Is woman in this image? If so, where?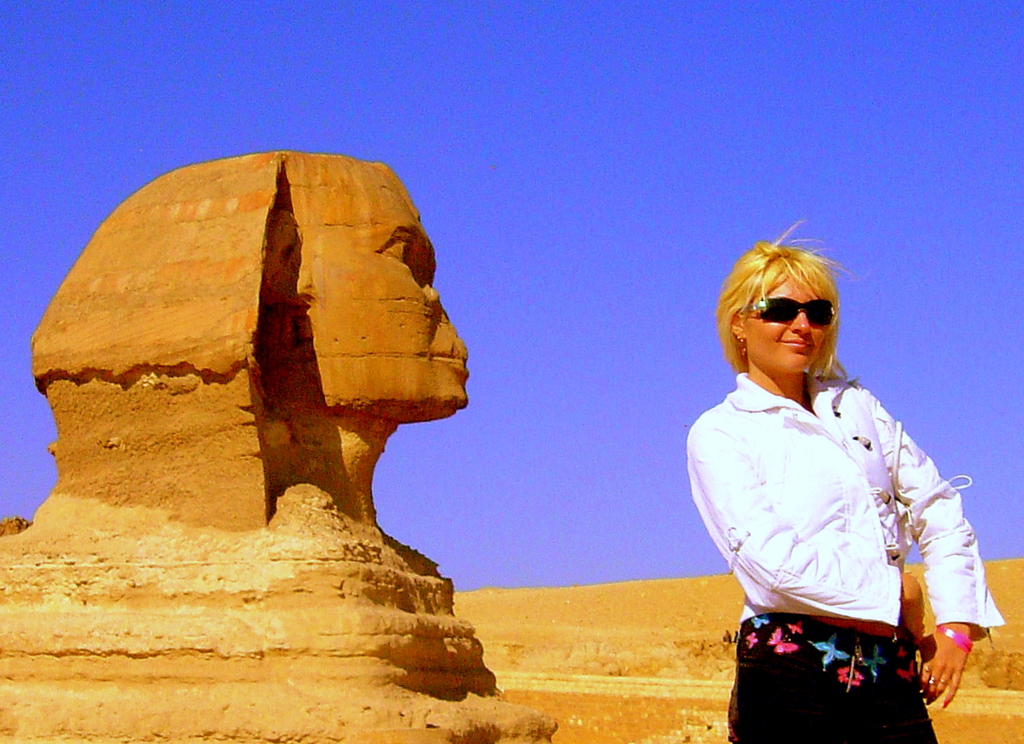
Yes, at box=[684, 237, 1009, 741].
